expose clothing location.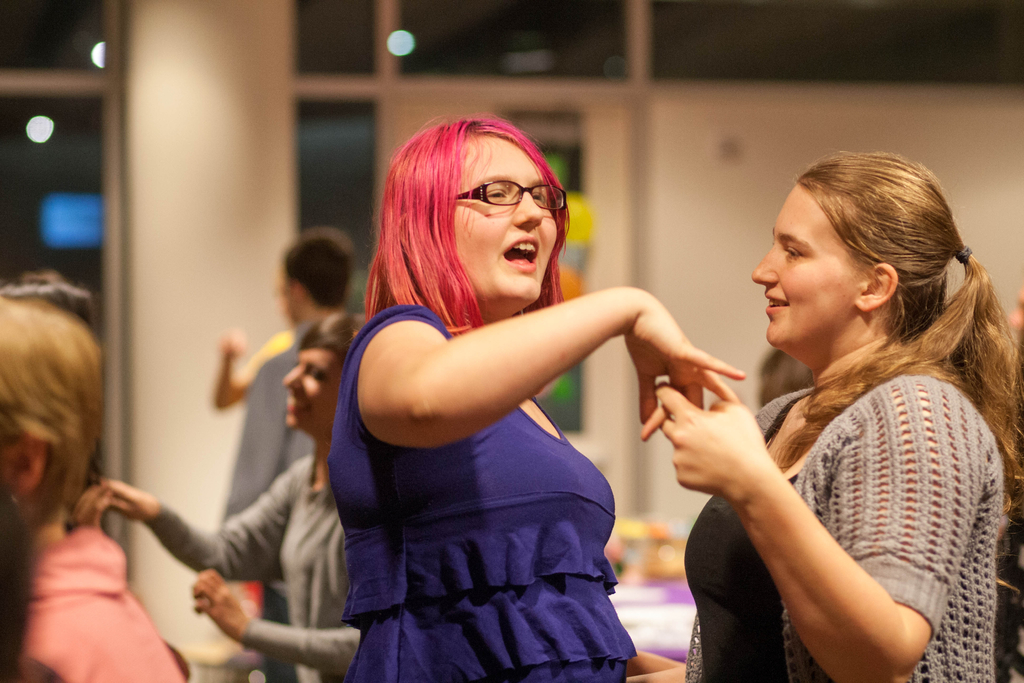
Exposed at [321,304,636,682].
